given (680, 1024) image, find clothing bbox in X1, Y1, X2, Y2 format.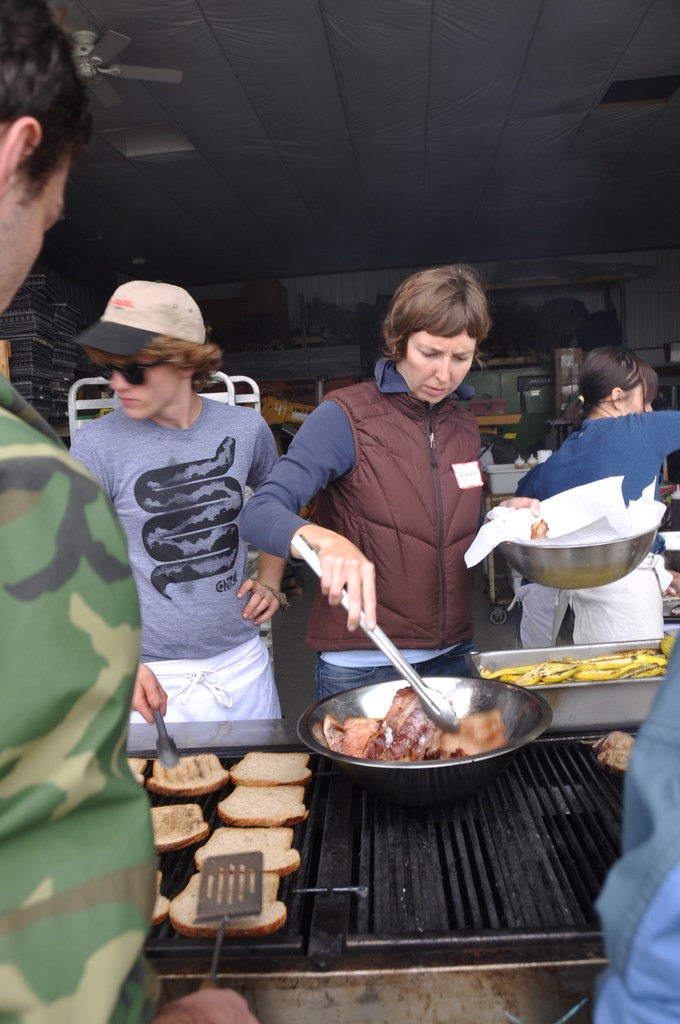
514, 410, 679, 653.
